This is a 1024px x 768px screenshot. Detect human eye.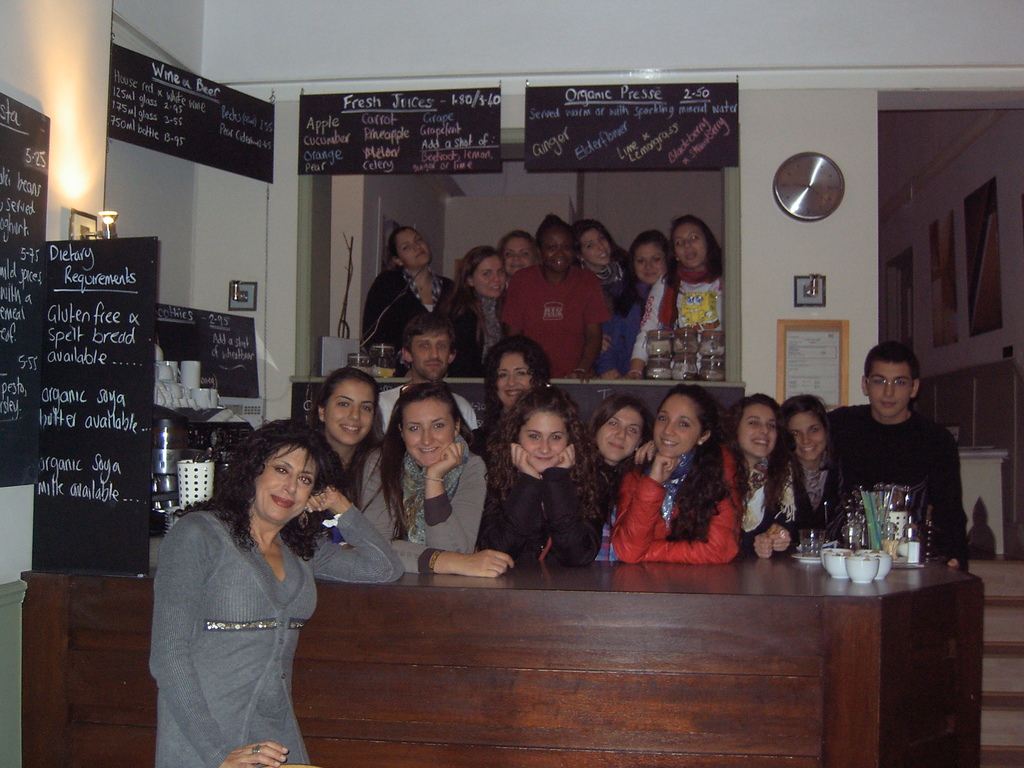
region(504, 248, 515, 259).
